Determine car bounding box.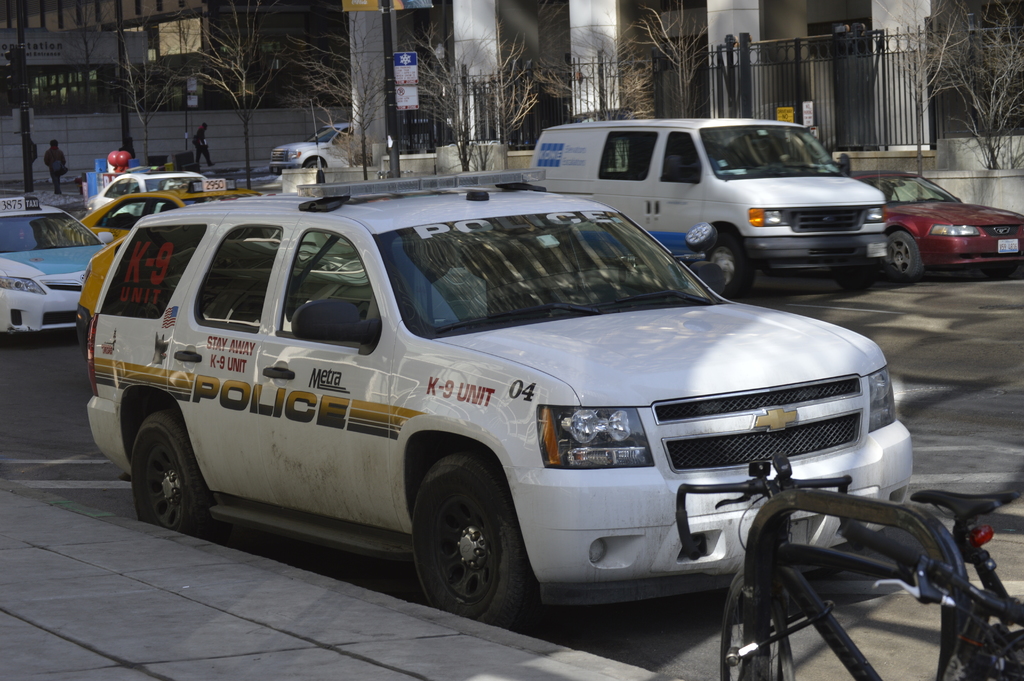
Determined: l=850, t=168, r=1023, b=281.
